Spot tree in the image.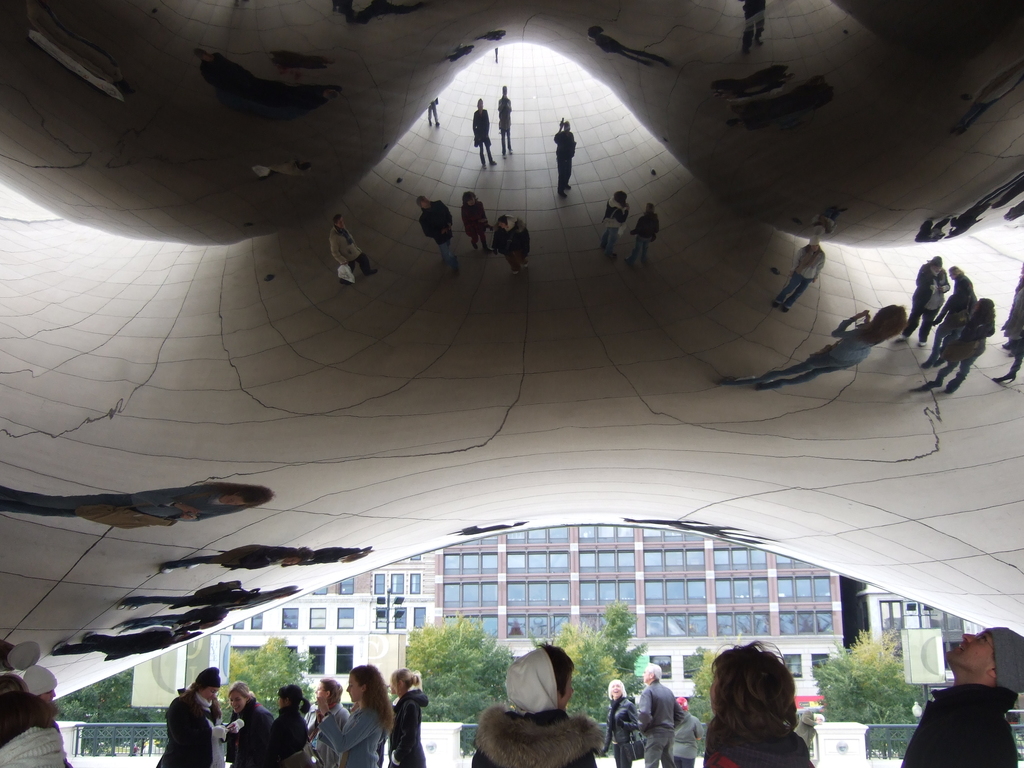
tree found at Rect(403, 612, 513, 717).
